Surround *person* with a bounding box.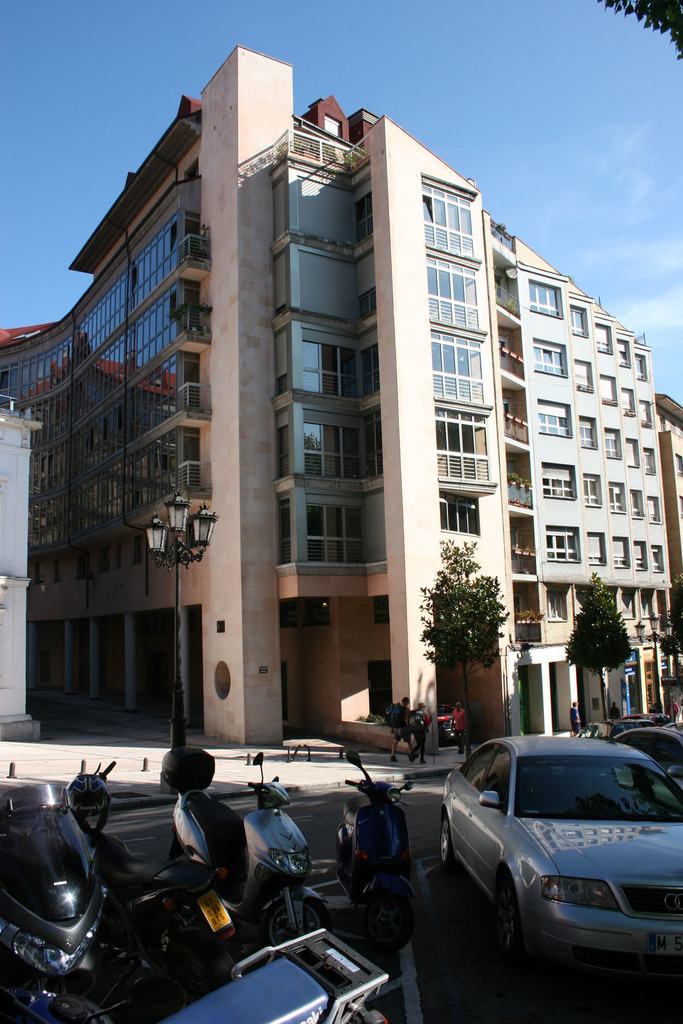
379,693,409,764.
